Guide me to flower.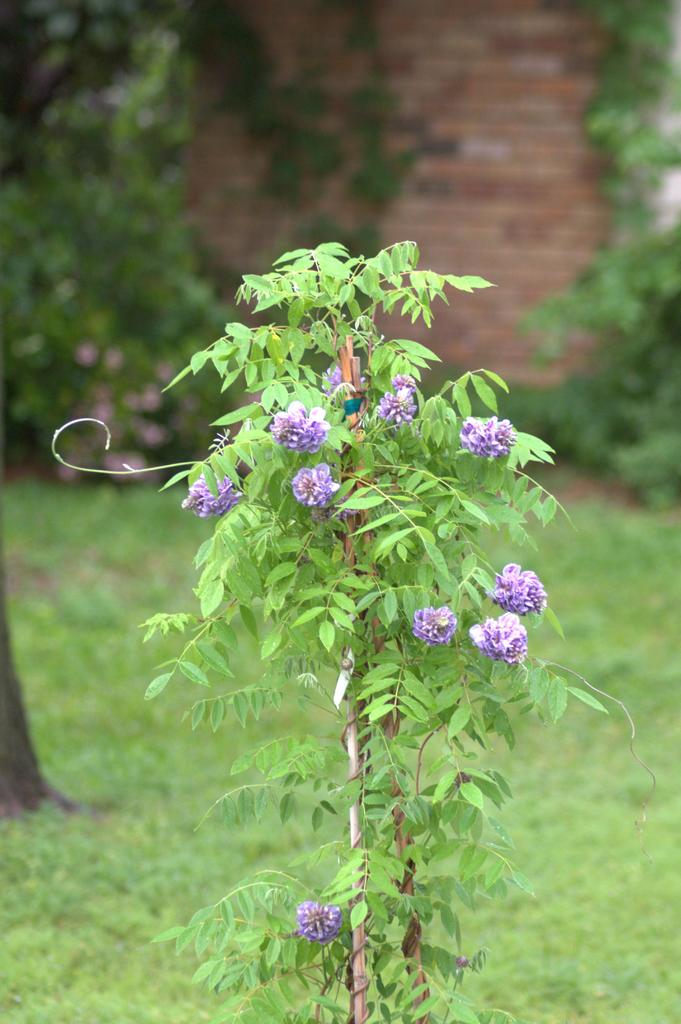
Guidance: <box>300,897,349,946</box>.
